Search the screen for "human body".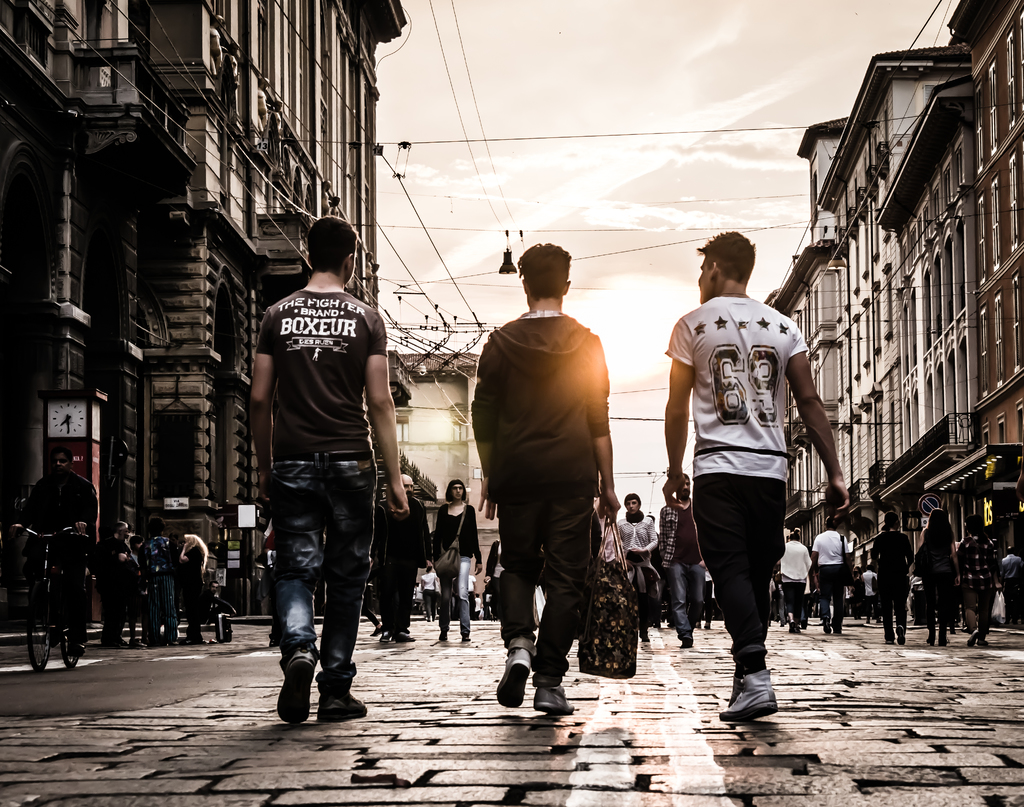
Found at 918:526:957:640.
